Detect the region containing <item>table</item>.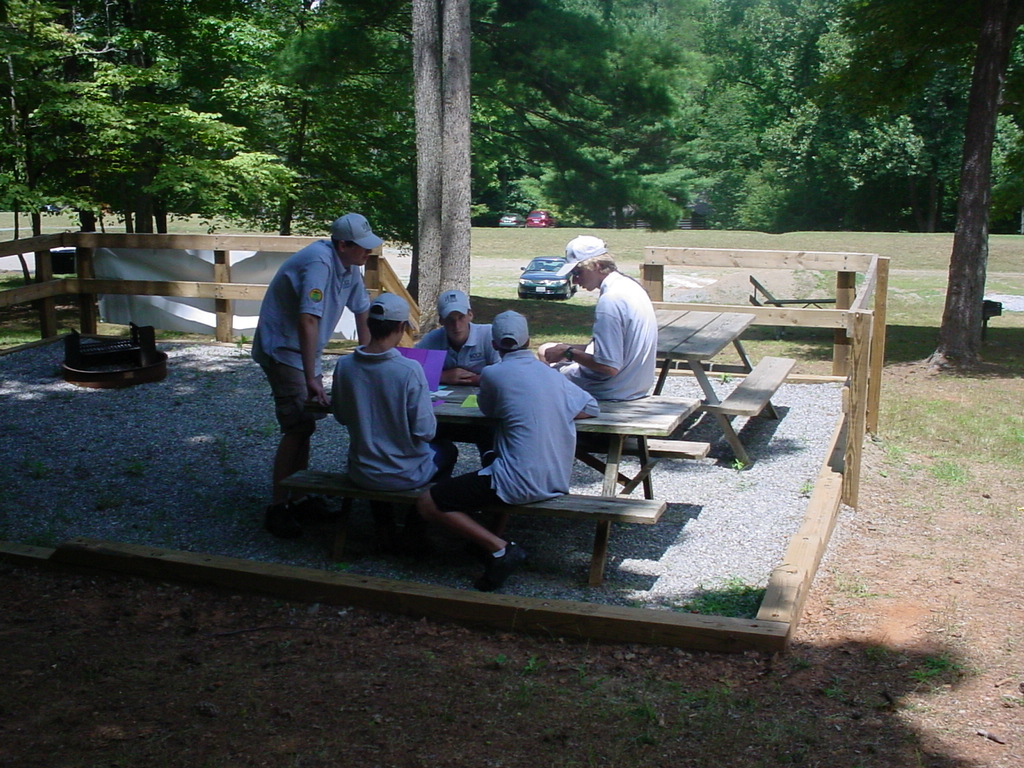
pyautogui.locateOnScreen(281, 377, 704, 589).
